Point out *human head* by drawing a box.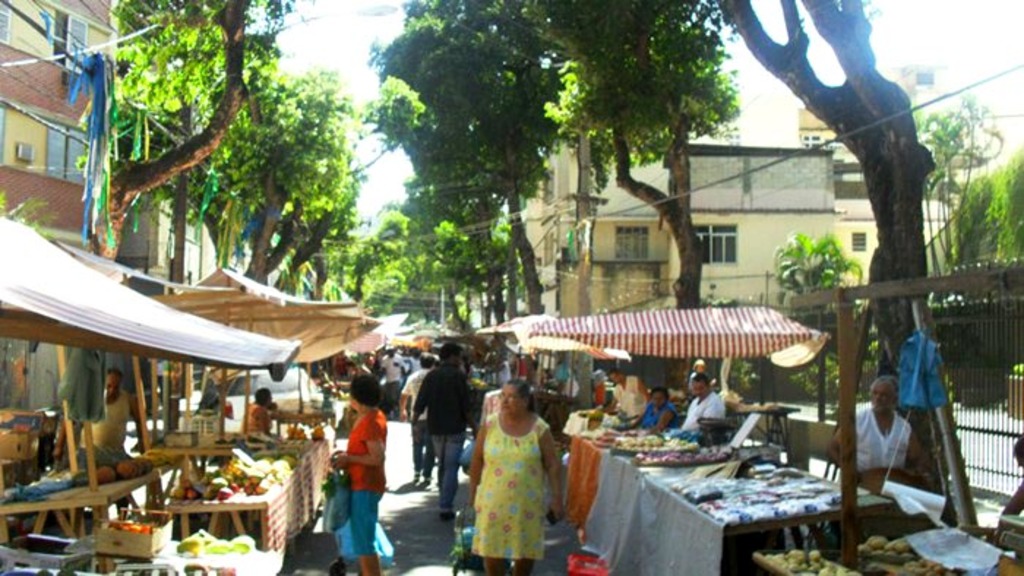
bbox(645, 389, 674, 412).
